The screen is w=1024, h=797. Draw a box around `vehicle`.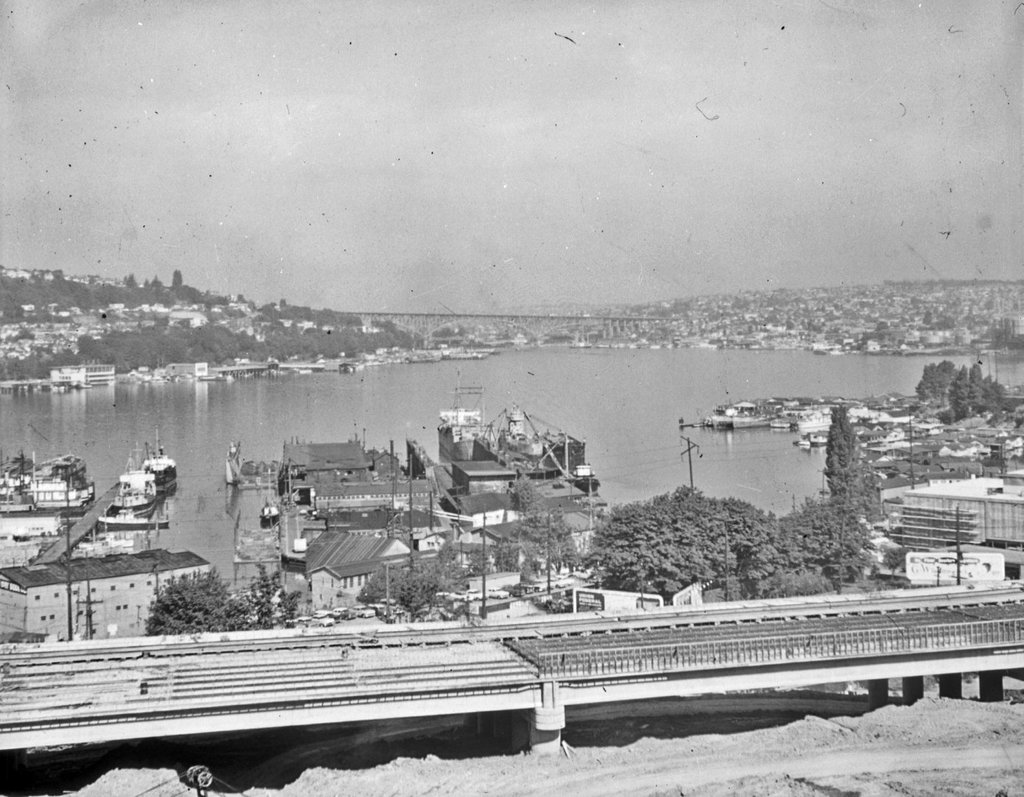
[139, 423, 178, 496].
